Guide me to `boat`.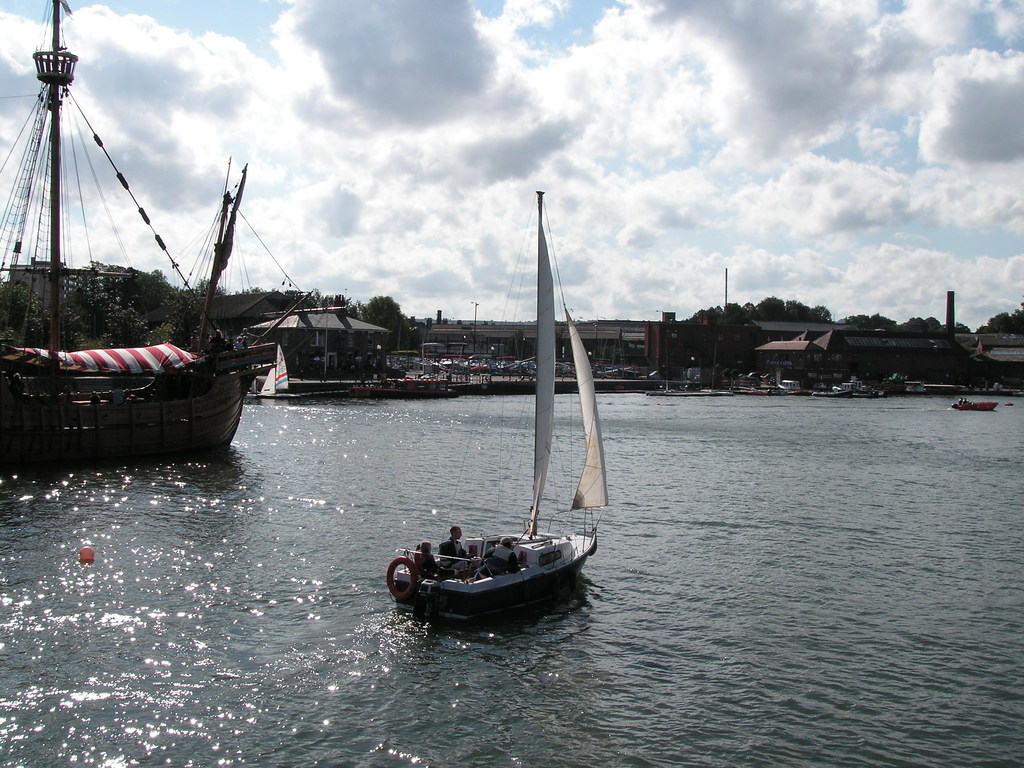
Guidance: box(378, 200, 632, 634).
